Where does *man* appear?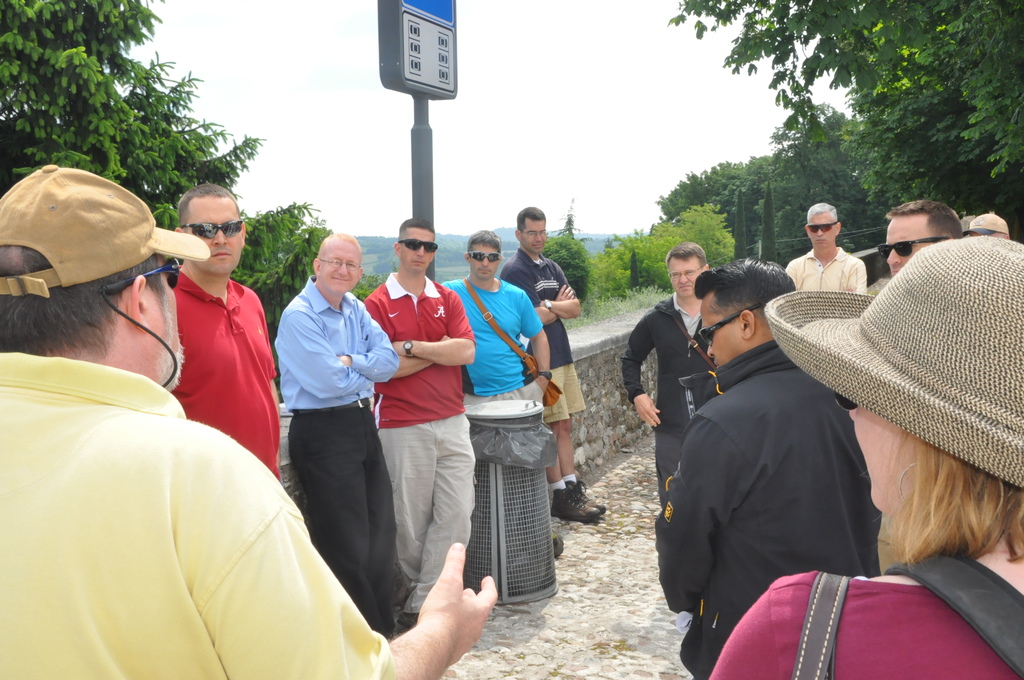
Appears at 886/202/961/280.
